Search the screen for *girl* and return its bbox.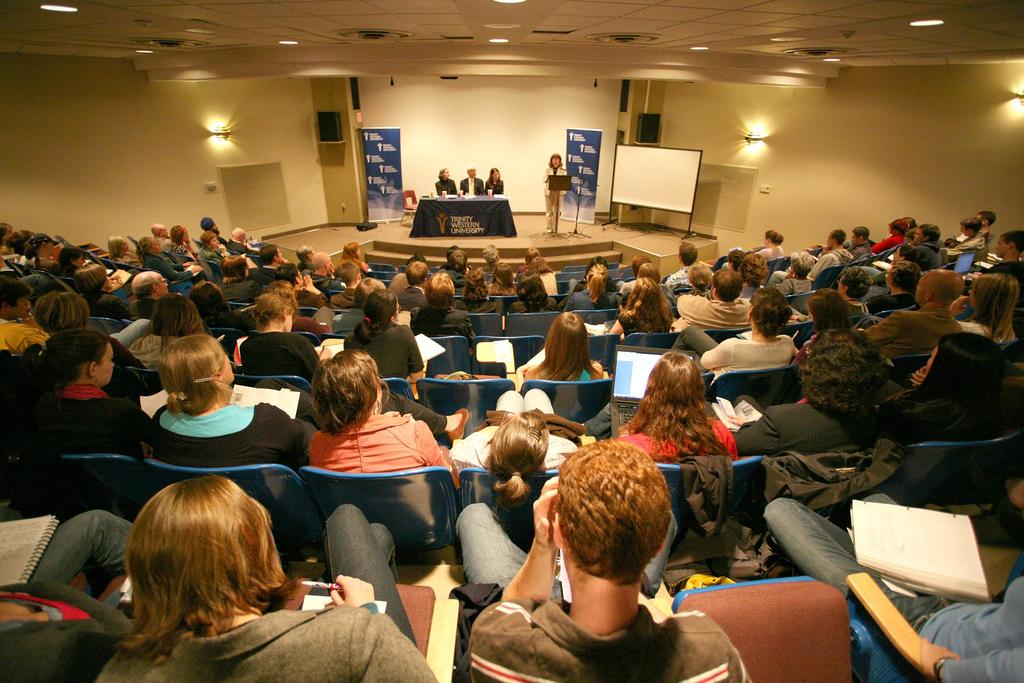
Found: rect(4, 231, 35, 254).
